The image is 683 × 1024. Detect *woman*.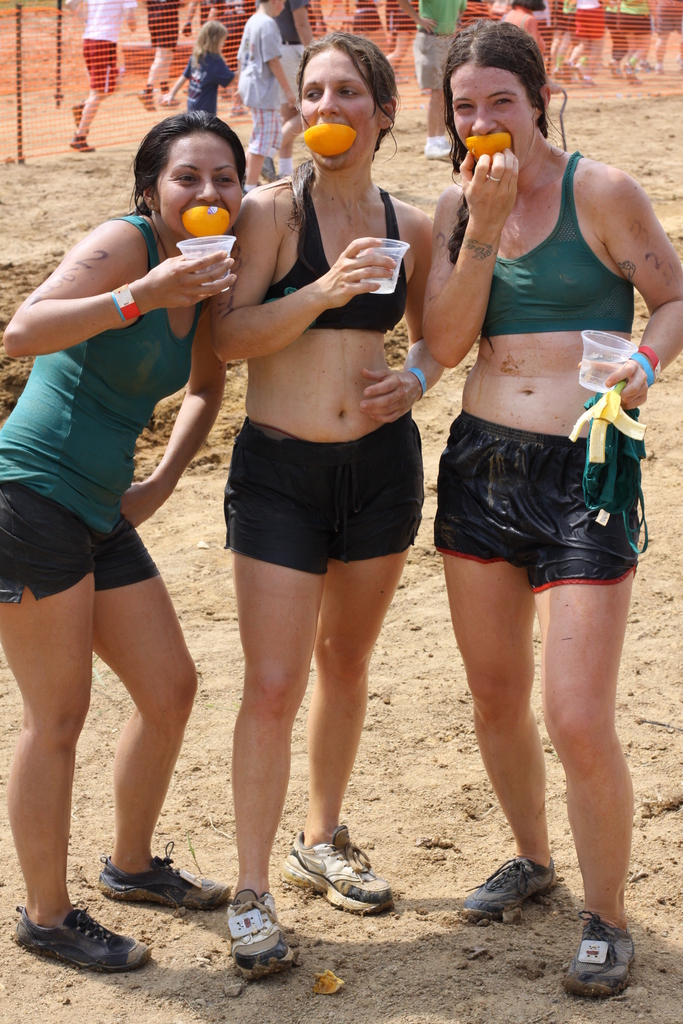
Detection: left=418, top=20, right=682, bottom=1000.
